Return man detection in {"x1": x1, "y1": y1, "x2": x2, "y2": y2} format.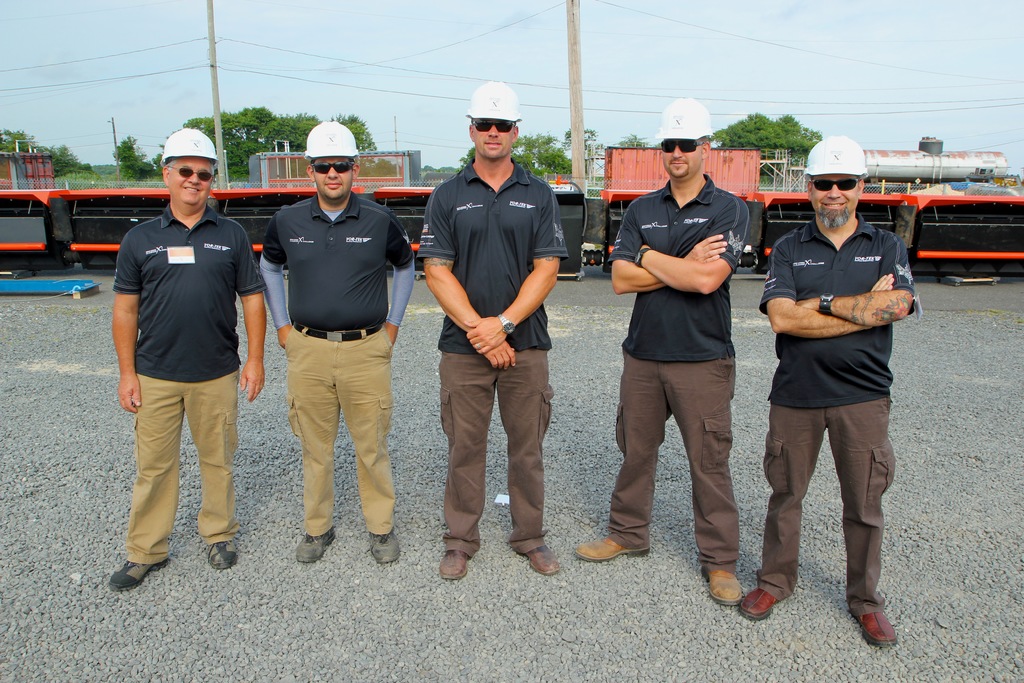
{"x1": 576, "y1": 99, "x2": 750, "y2": 606}.
